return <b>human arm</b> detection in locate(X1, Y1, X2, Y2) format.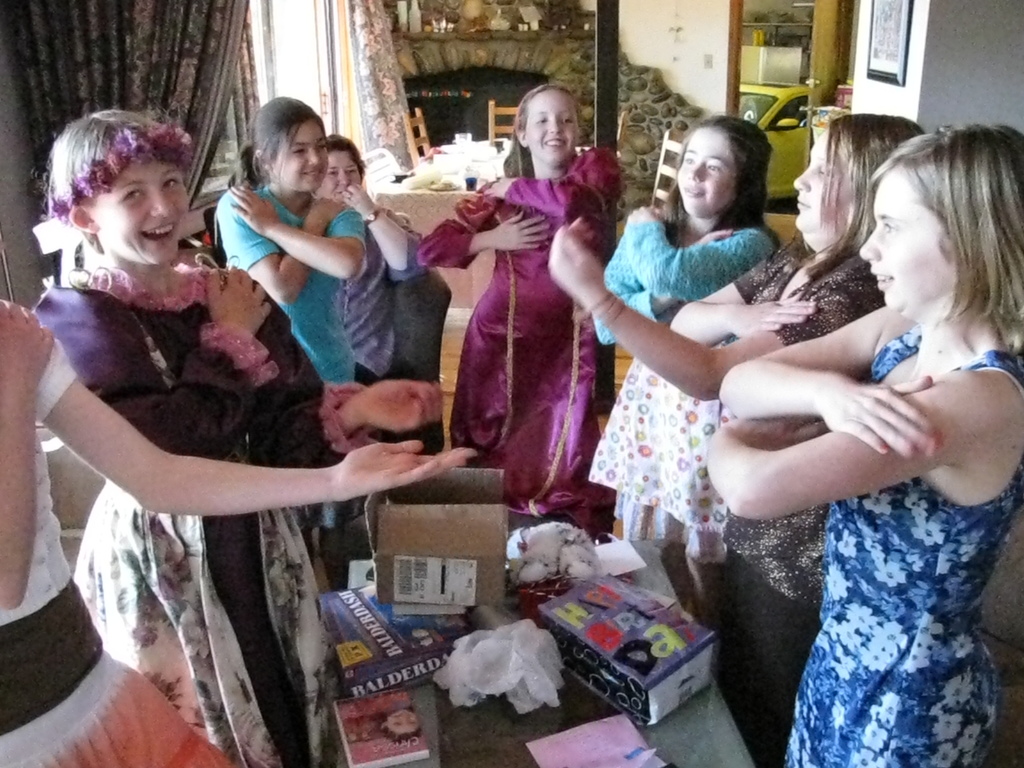
locate(221, 183, 367, 280).
